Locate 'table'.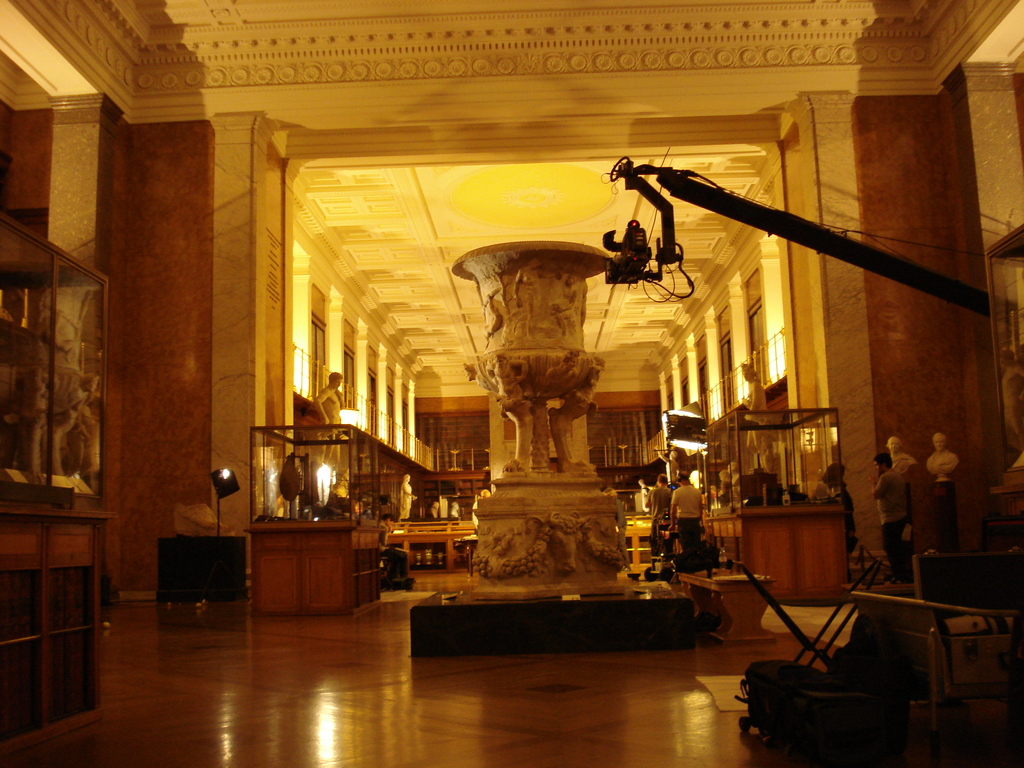
Bounding box: (left=678, top=565, right=764, bottom=646).
